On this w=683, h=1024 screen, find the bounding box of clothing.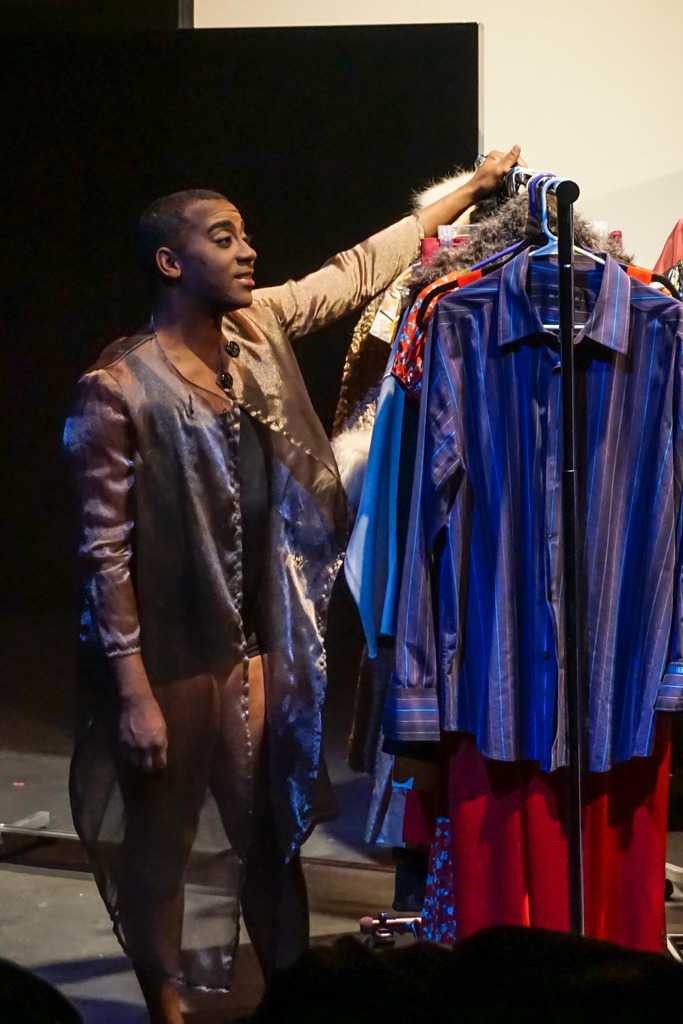
Bounding box: (x1=64, y1=212, x2=420, y2=987).
